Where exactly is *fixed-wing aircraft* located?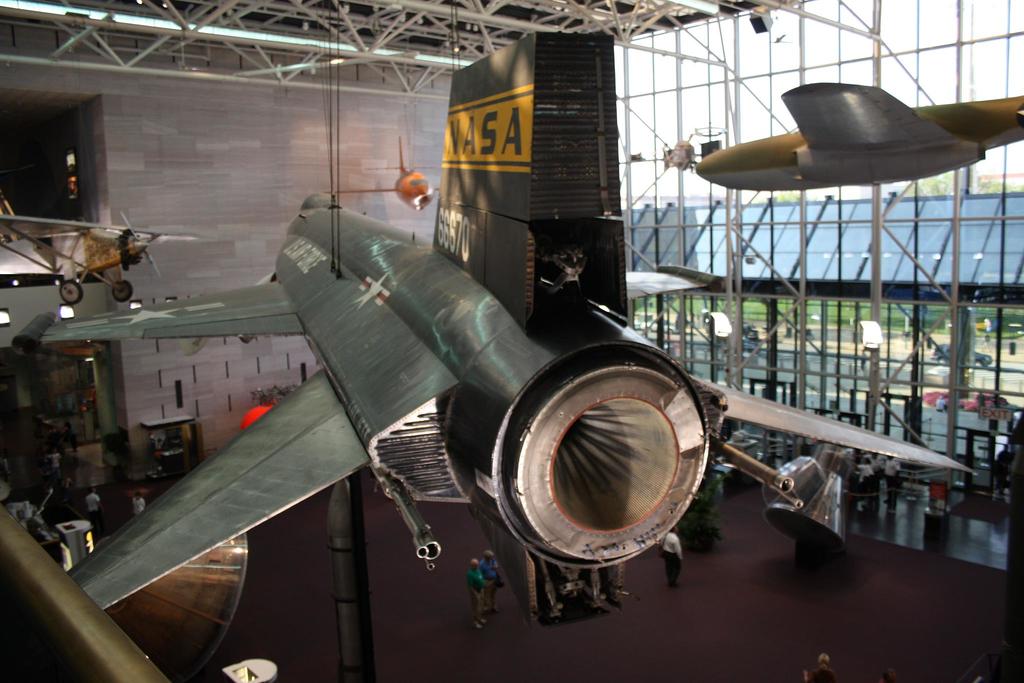
Its bounding box is box(0, 193, 199, 304).
